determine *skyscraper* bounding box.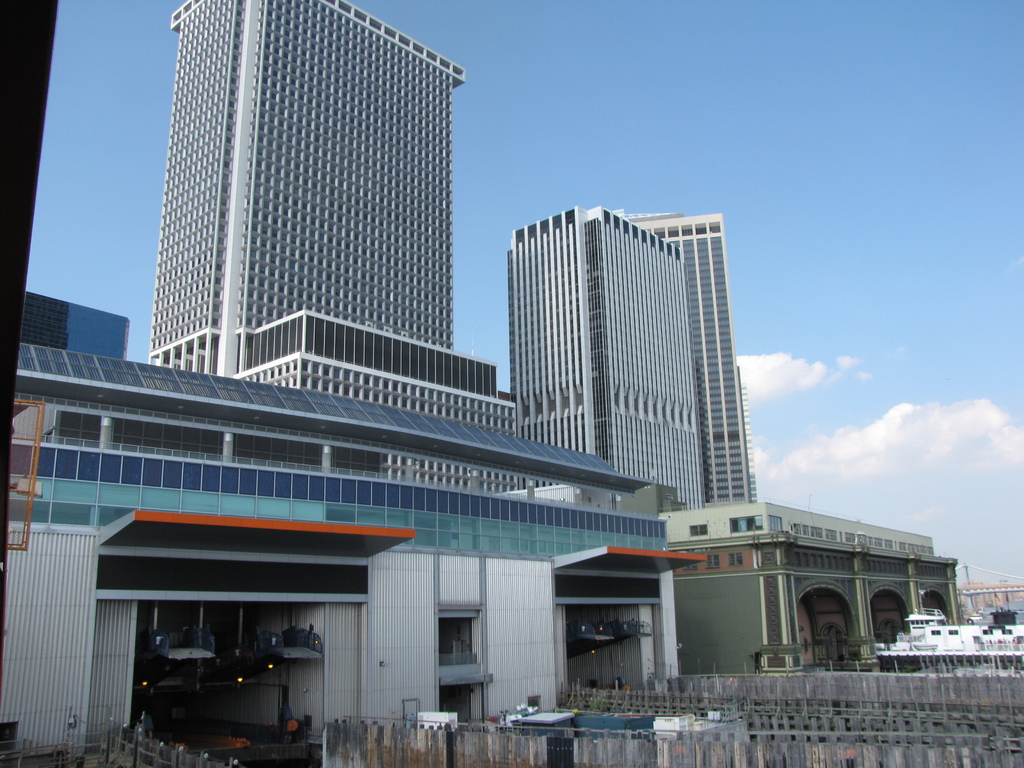
Determined: [x1=12, y1=284, x2=135, y2=360].
